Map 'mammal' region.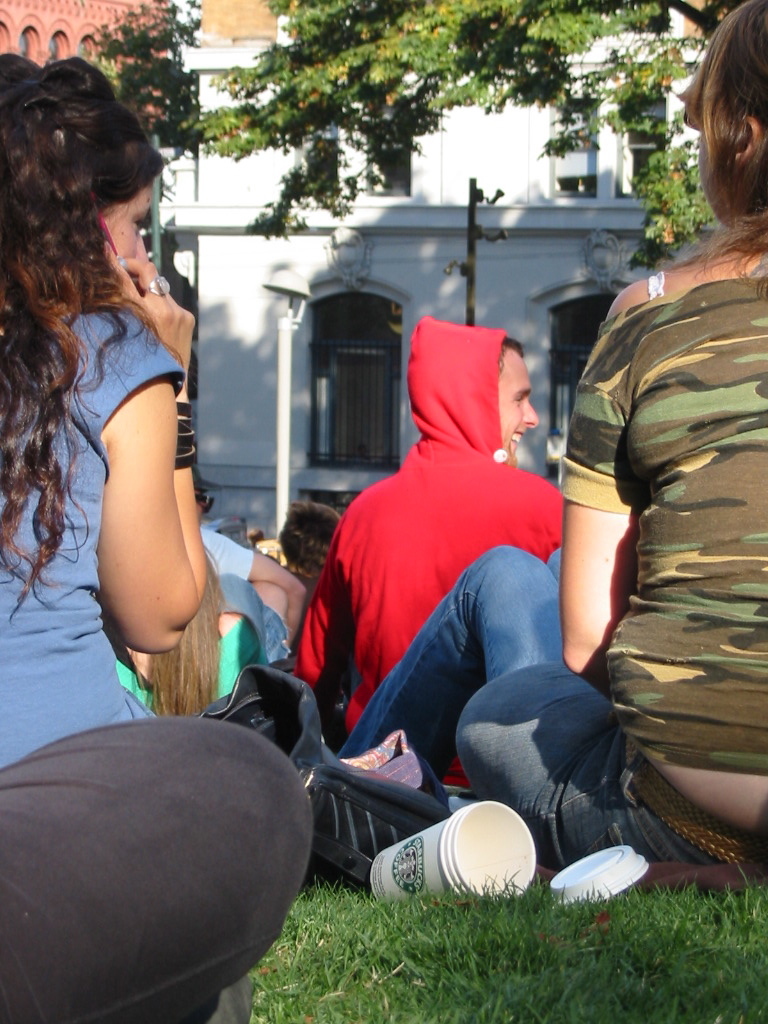
Mapped to region(111, 508, 292, 721).
